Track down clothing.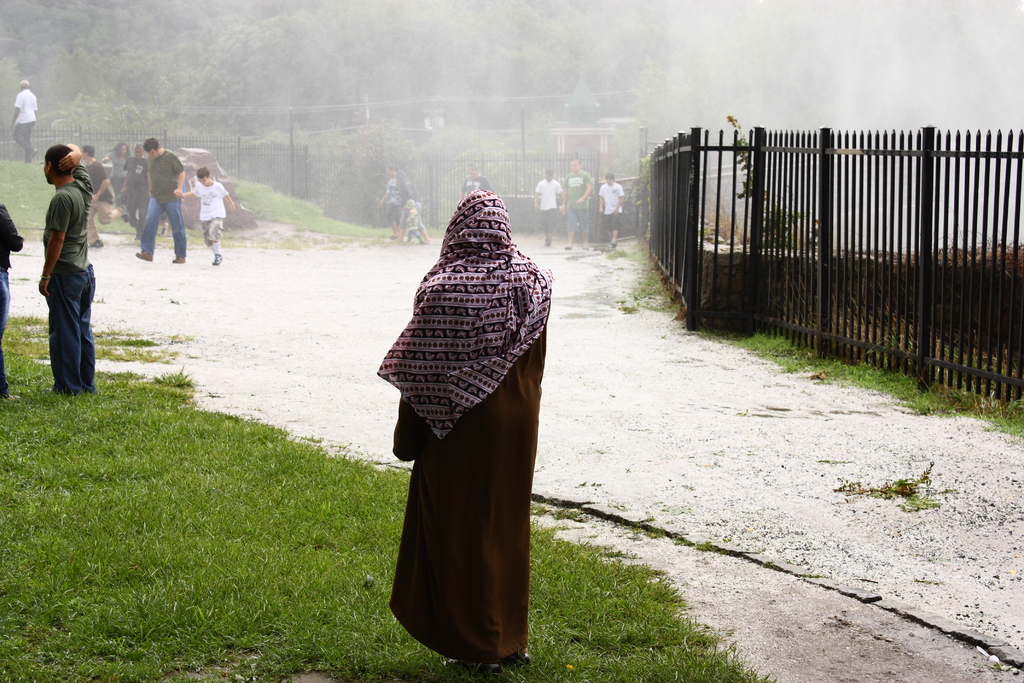
Tracked to detection(184, 175, 228, 254).
